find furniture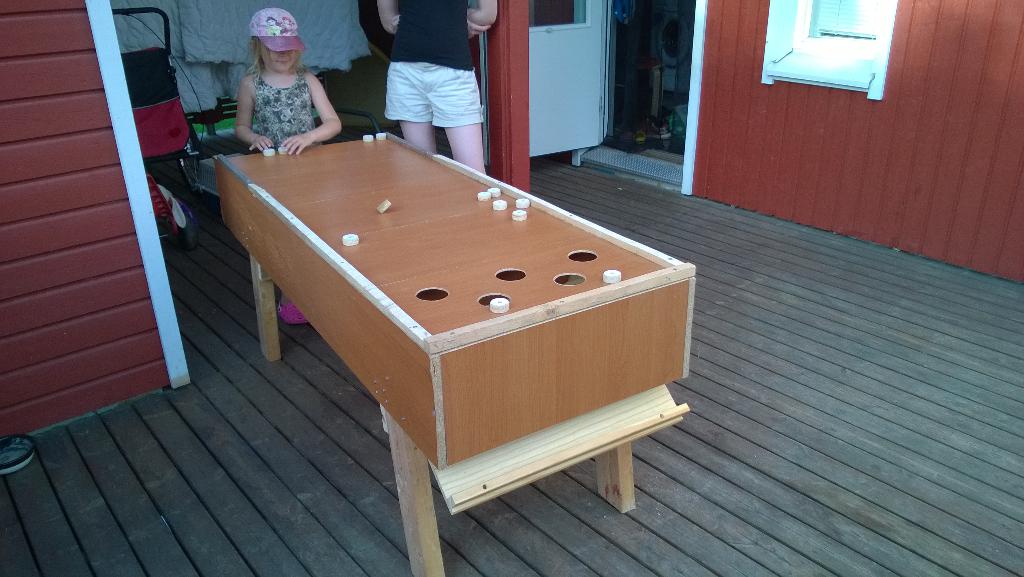
[x1=210, y1=130, x2=689, y2=576]
